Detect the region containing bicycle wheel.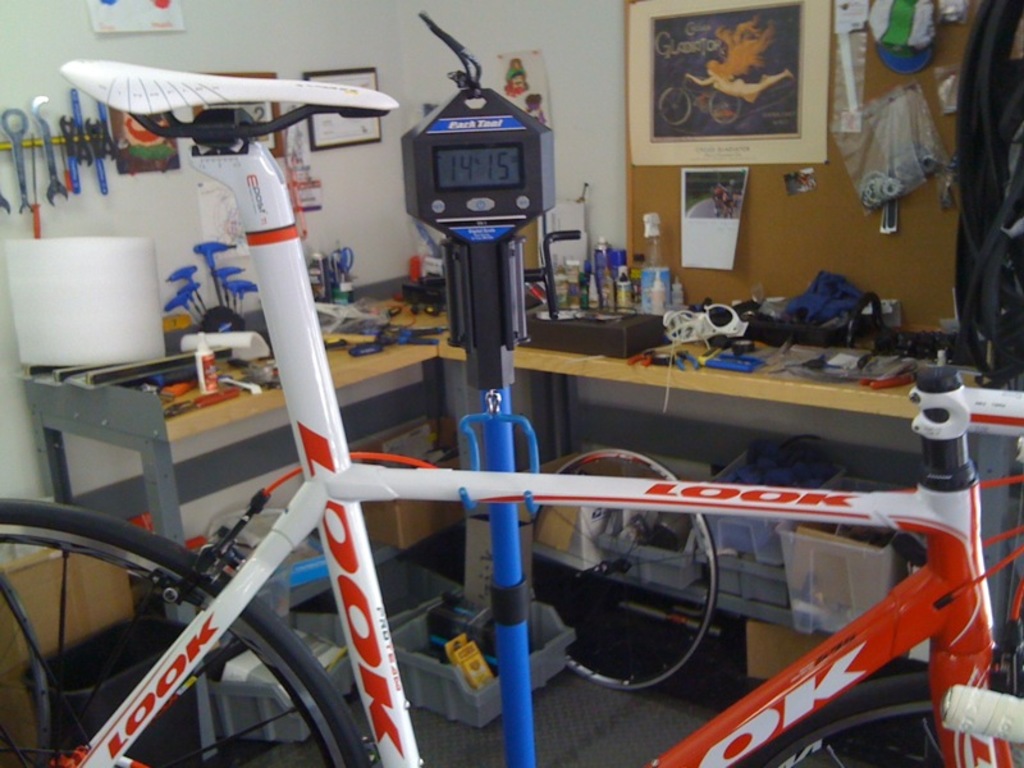
0/499/378/767.
